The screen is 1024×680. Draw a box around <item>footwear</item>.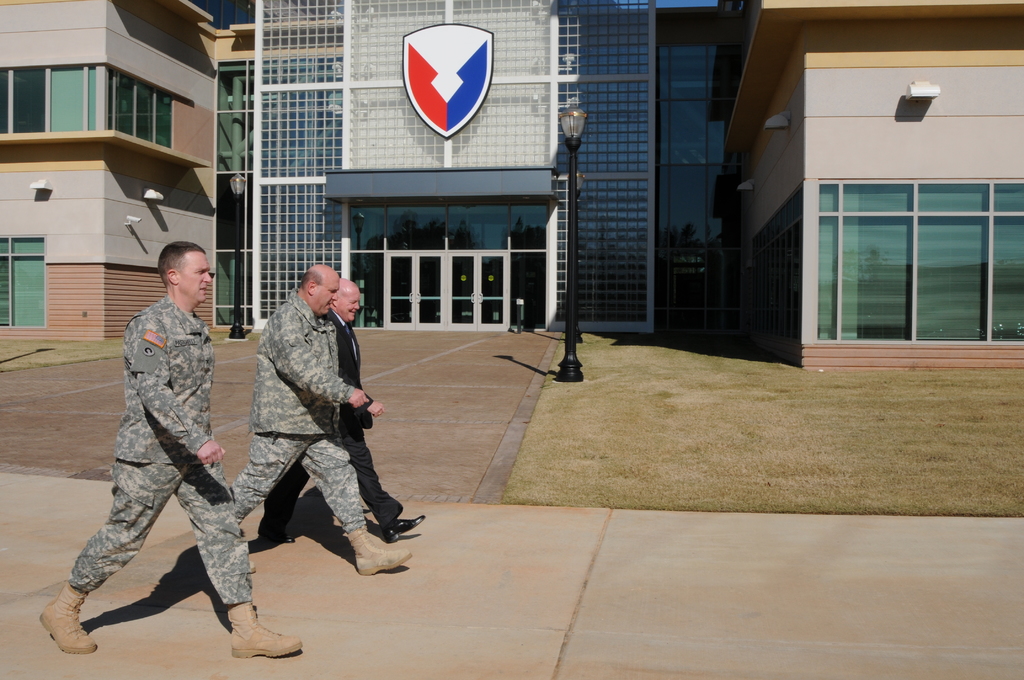
<bbox>39, 578, 97, 652</bbox>.
